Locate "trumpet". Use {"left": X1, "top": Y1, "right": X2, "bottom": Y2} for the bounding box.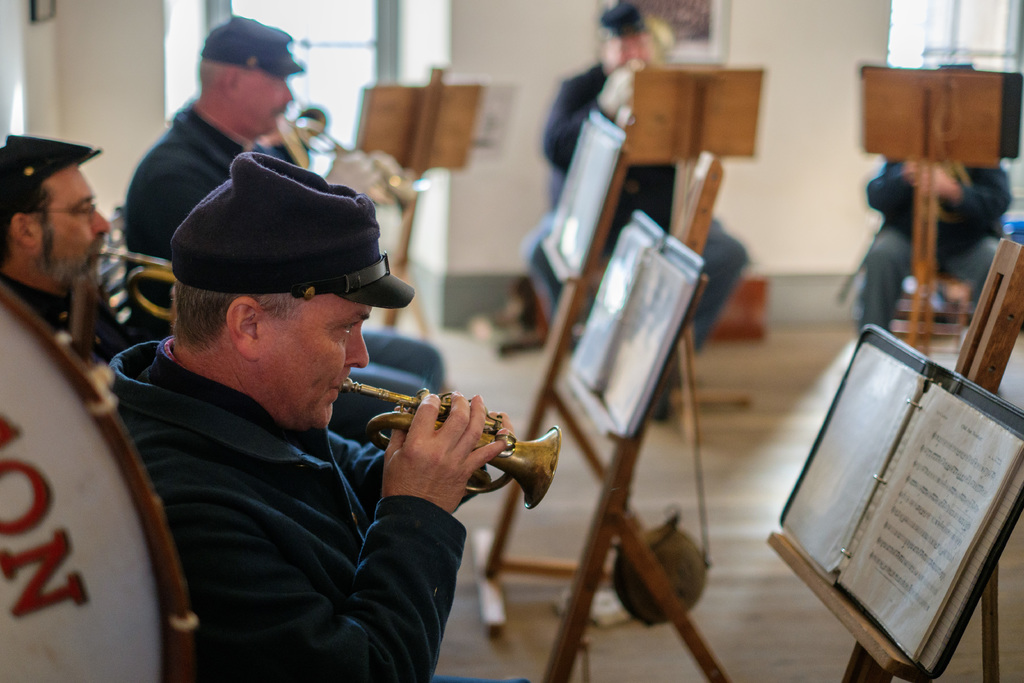
{"left": 95, "top": 248, "right": 179, "bottom": 325}.
